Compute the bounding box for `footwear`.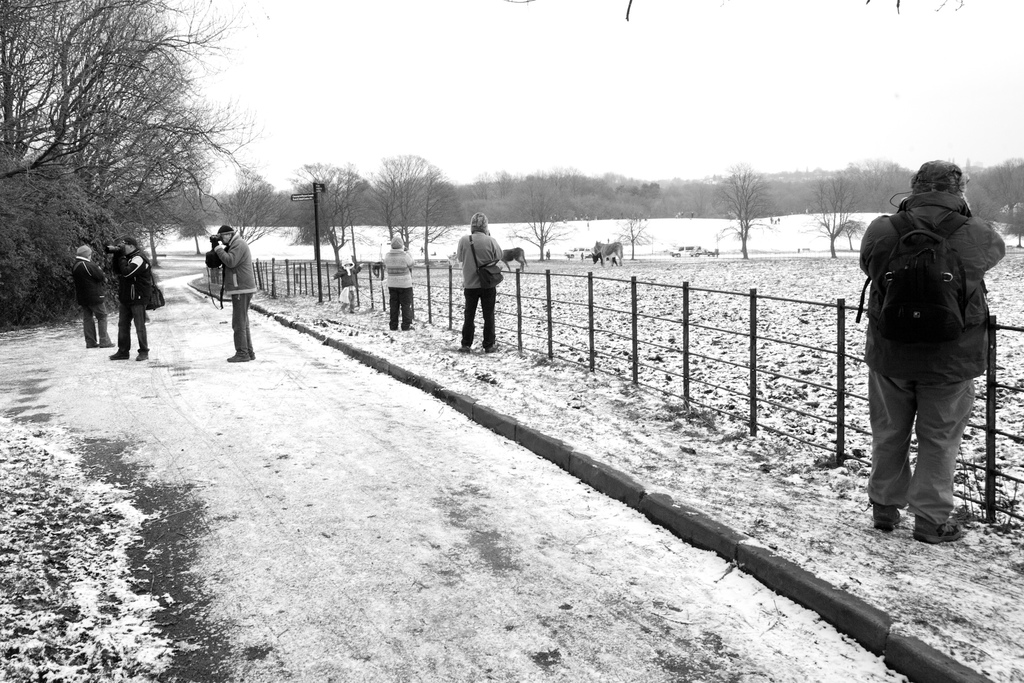
[87,344,97,348].
